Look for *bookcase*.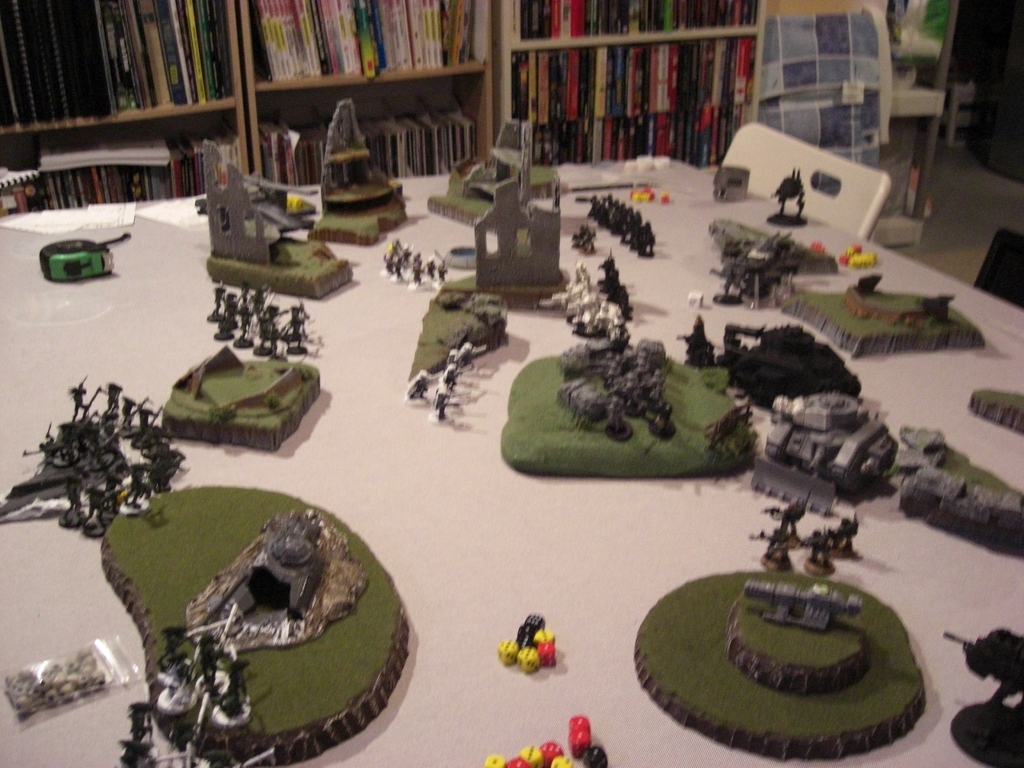
Found: (236,0,489,175).
